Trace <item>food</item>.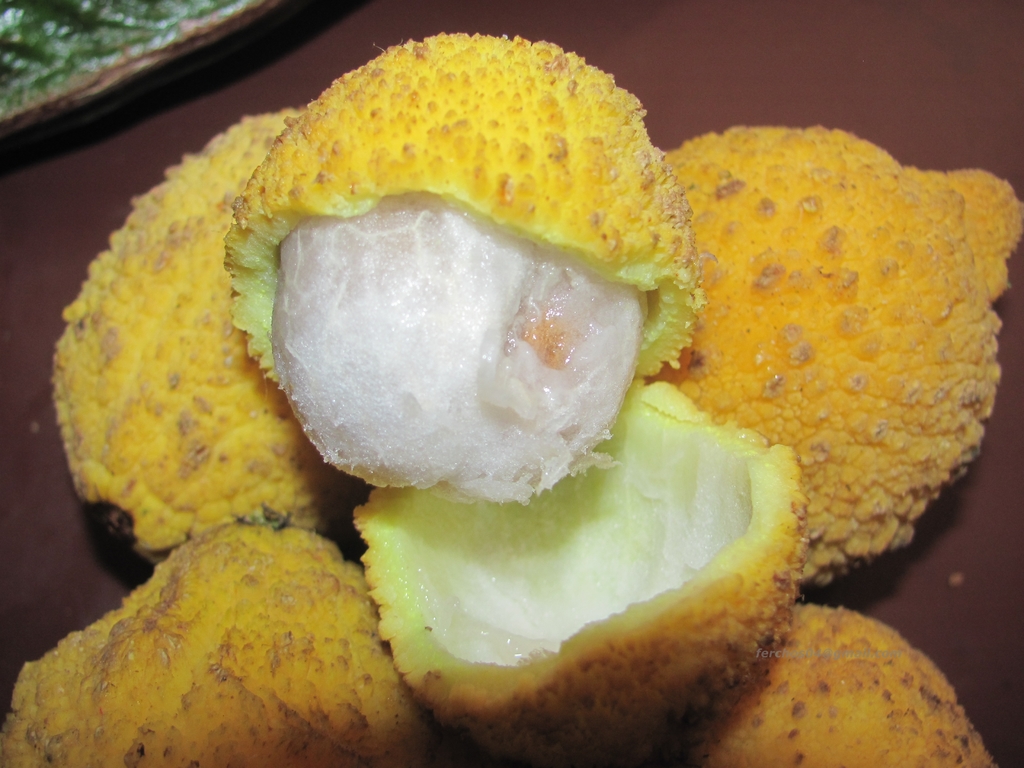
Traced to (668, 123, 1023, 584).
